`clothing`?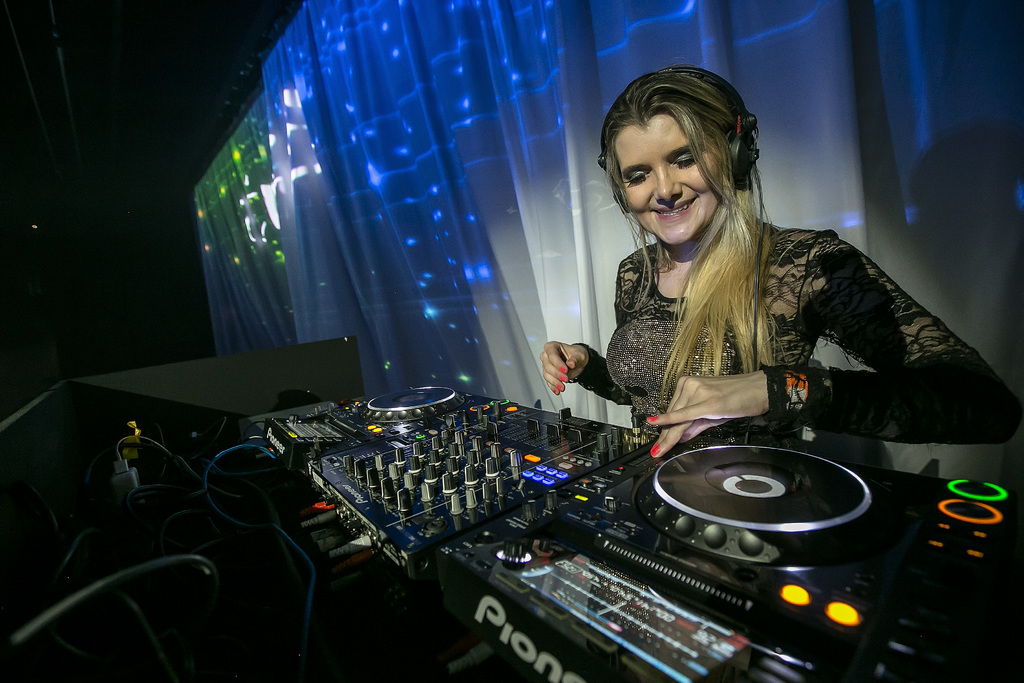
562 177 1011 465
